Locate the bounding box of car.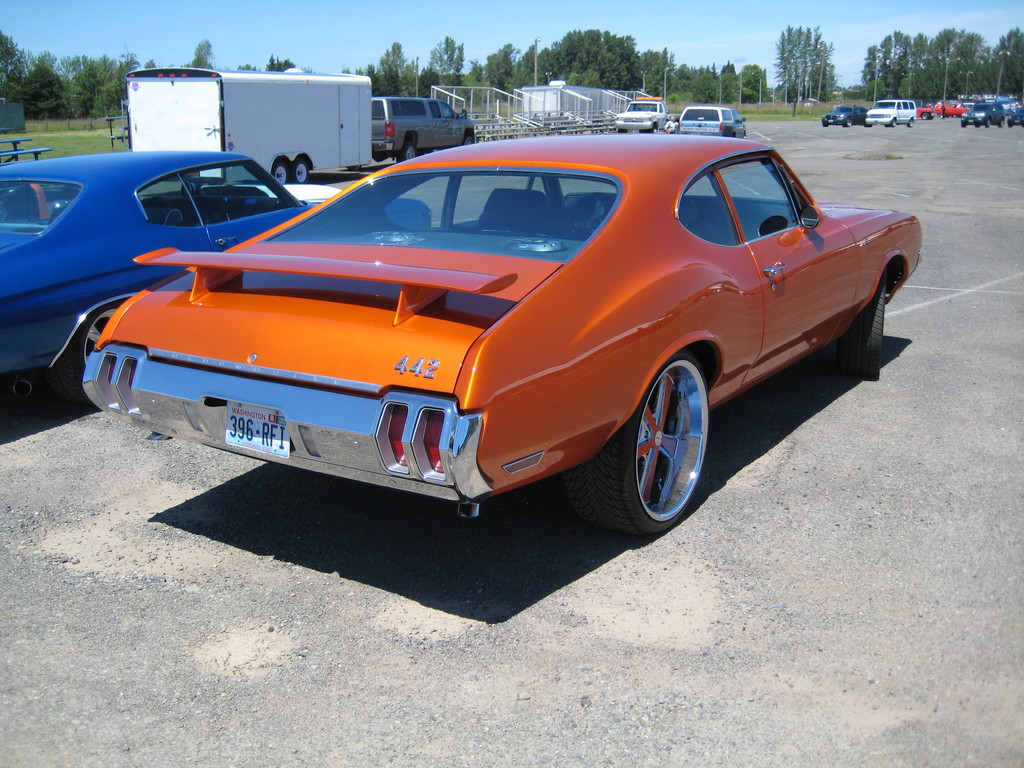
Bounding box: x1=824, y1=108, x2=876, y2=127.
